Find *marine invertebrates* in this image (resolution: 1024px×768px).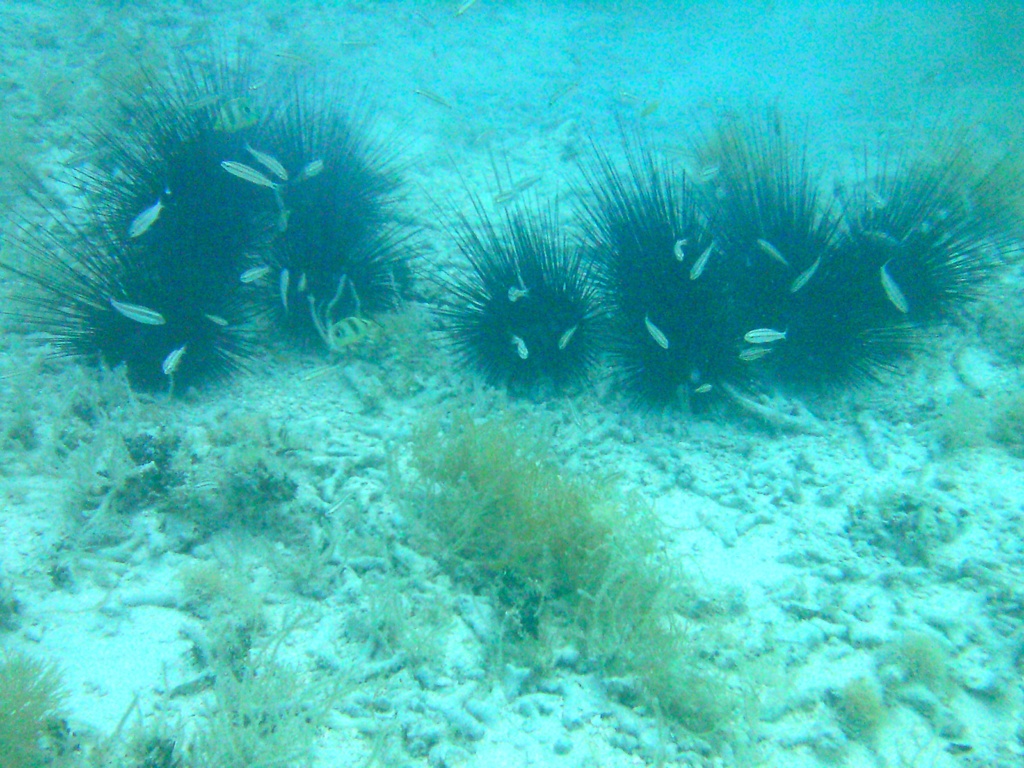
x1=2, y1=116, x2=291, y2=463.
